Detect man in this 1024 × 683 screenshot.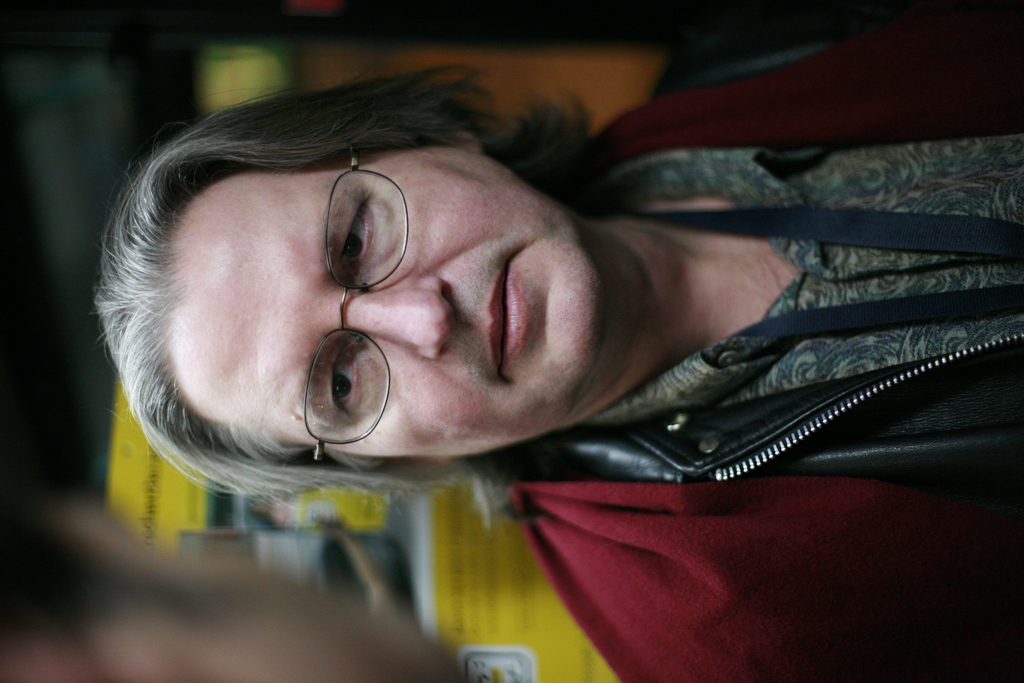
Detection: {"x1": 45, "y1": 15, "x2": 1023, "y2": 657}.
